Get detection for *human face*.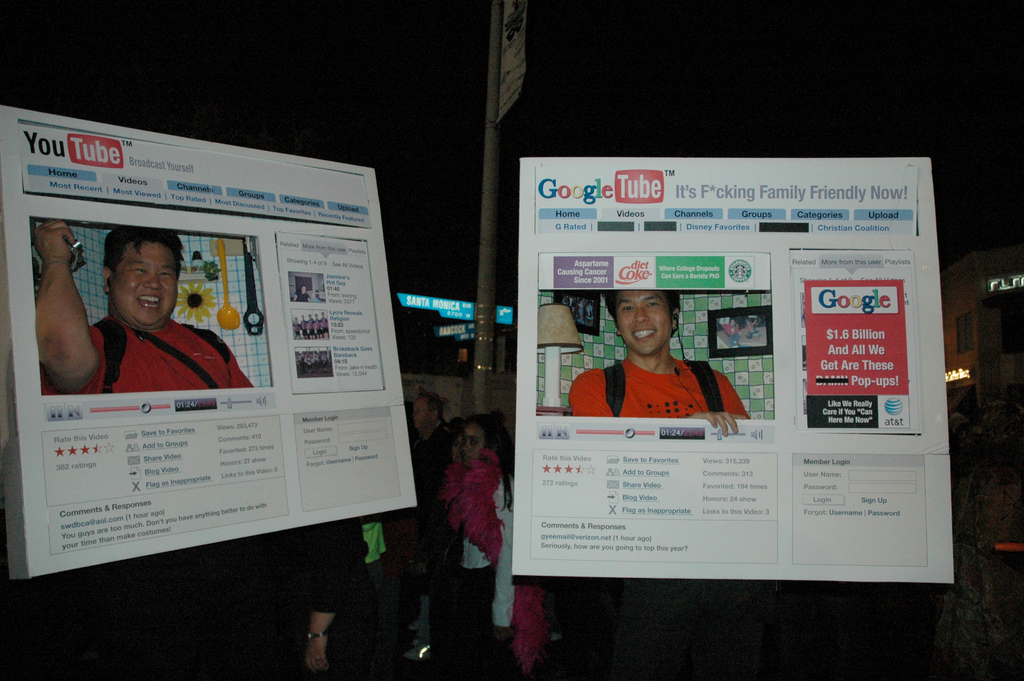
Detection: 115 243 178 324.
